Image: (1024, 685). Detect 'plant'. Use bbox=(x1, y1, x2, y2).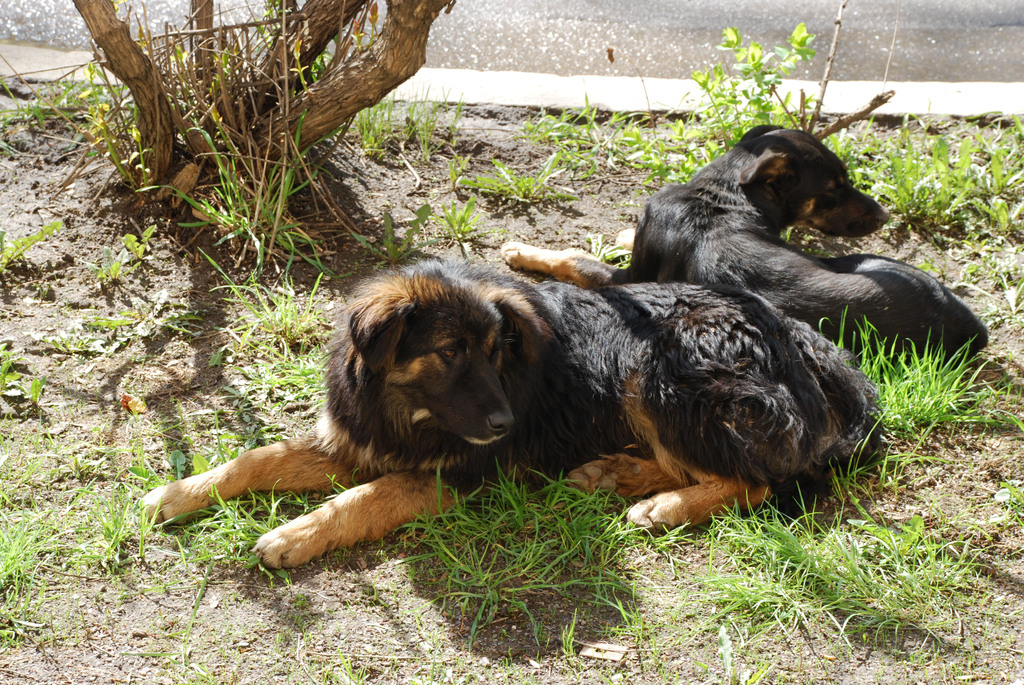
bbox=(118, 223, 152, 266).
